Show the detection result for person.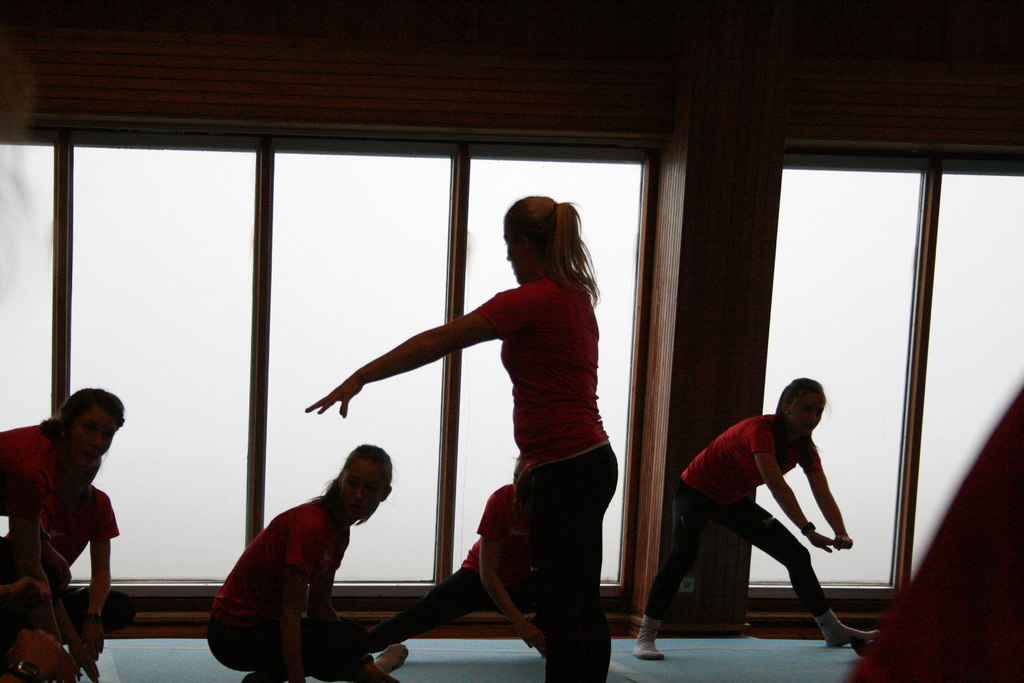
locate(296, 425, 621, 673).
